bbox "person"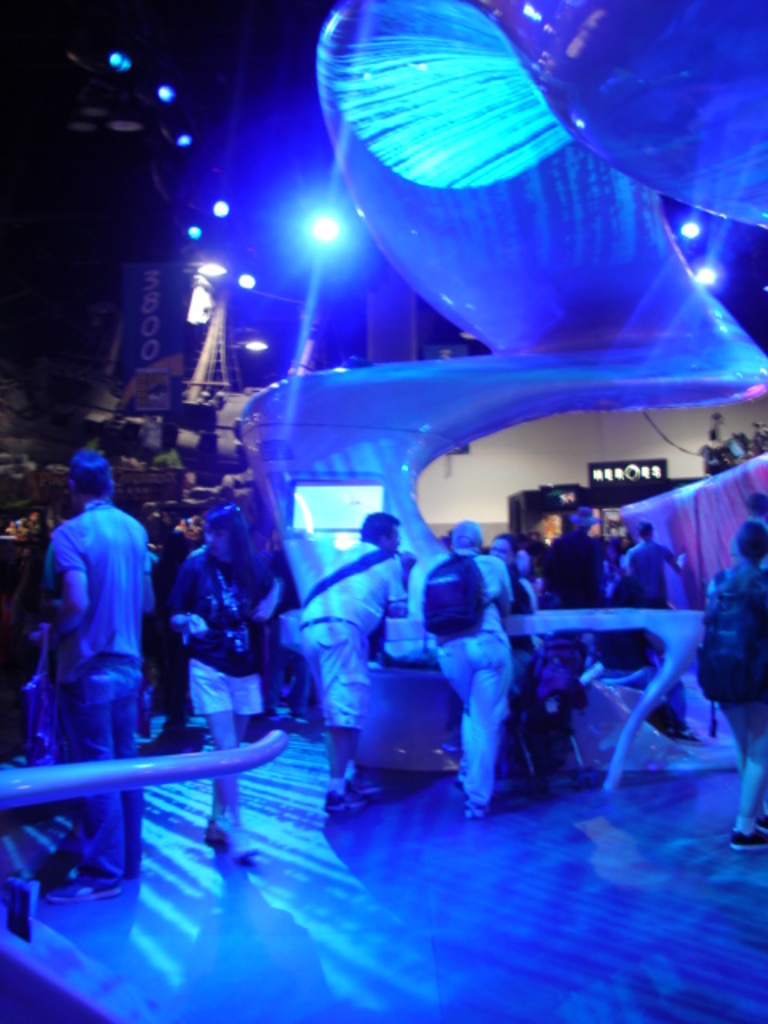
[720, 499, 766, 571]
